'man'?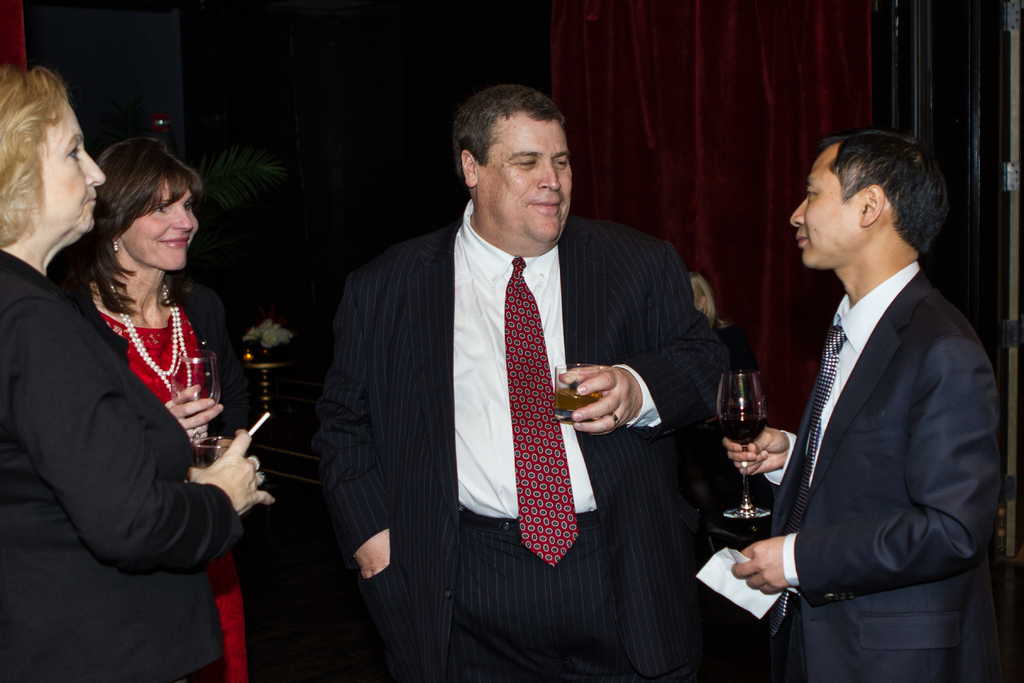
pyautogui.locateOnScreen(723, 130, 998, 682)
